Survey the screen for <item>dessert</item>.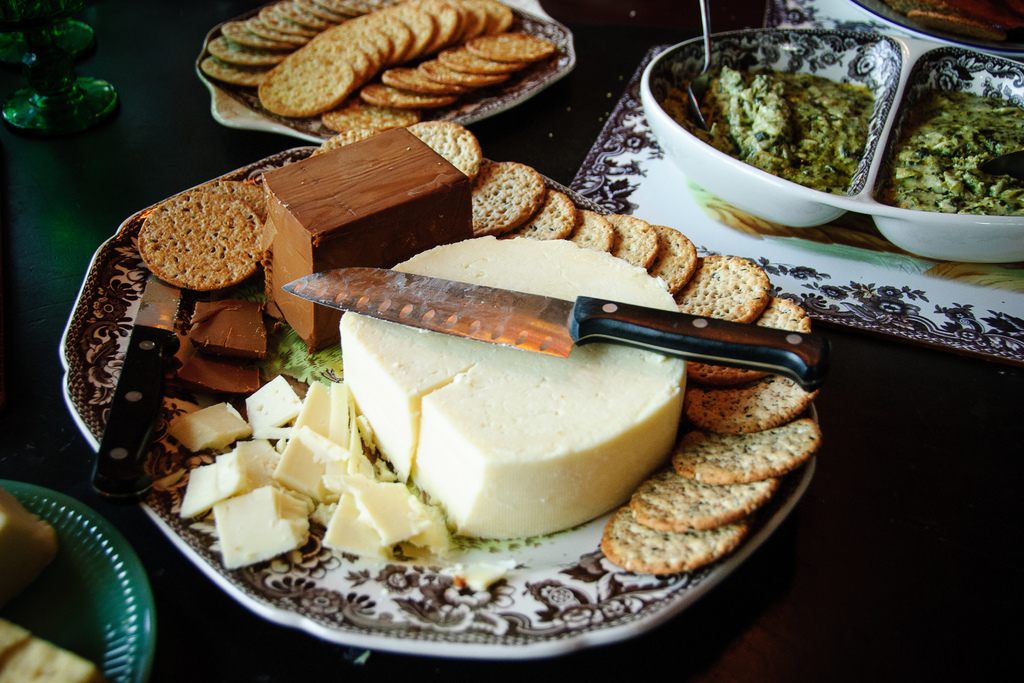
Survey found: BBox(198, 178, 273, 220).
